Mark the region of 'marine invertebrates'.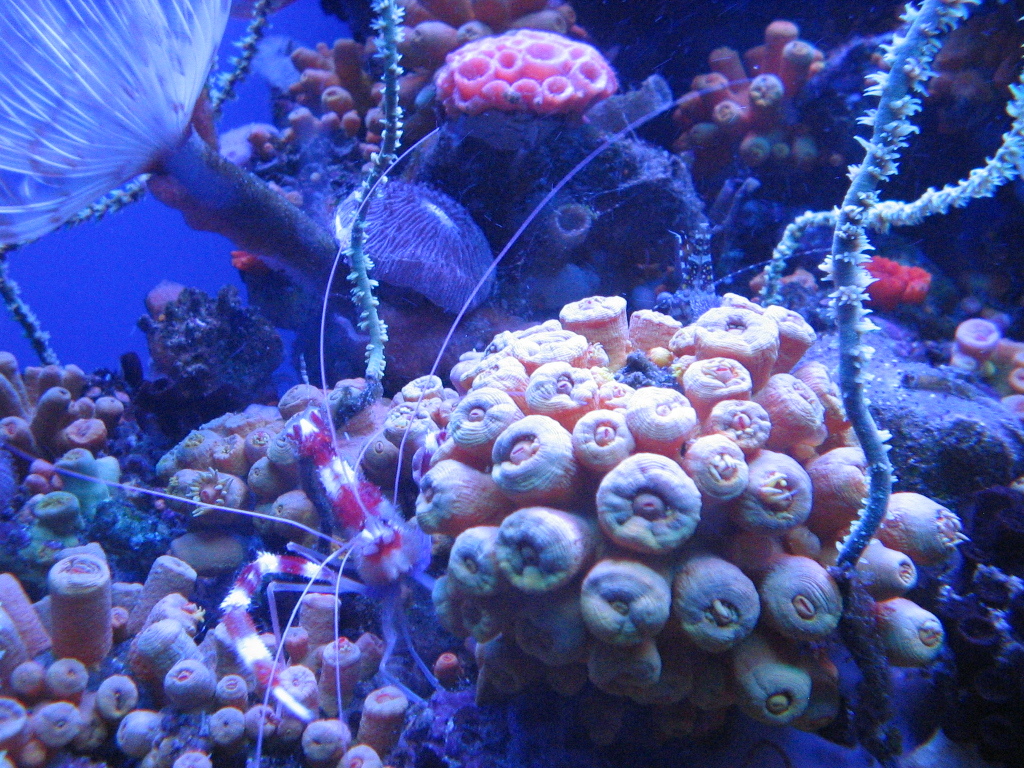
Region: <box>666,541,762,655</box>.
